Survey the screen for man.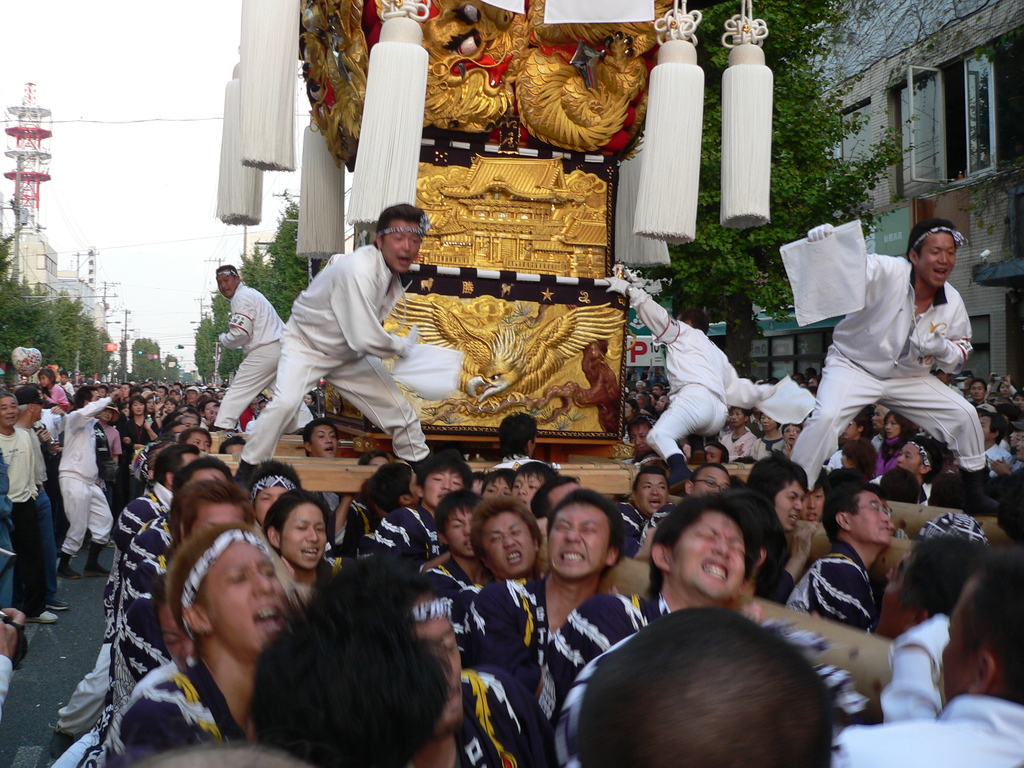
Survey found: [left=604, top=268, right=780, bottom=481].
